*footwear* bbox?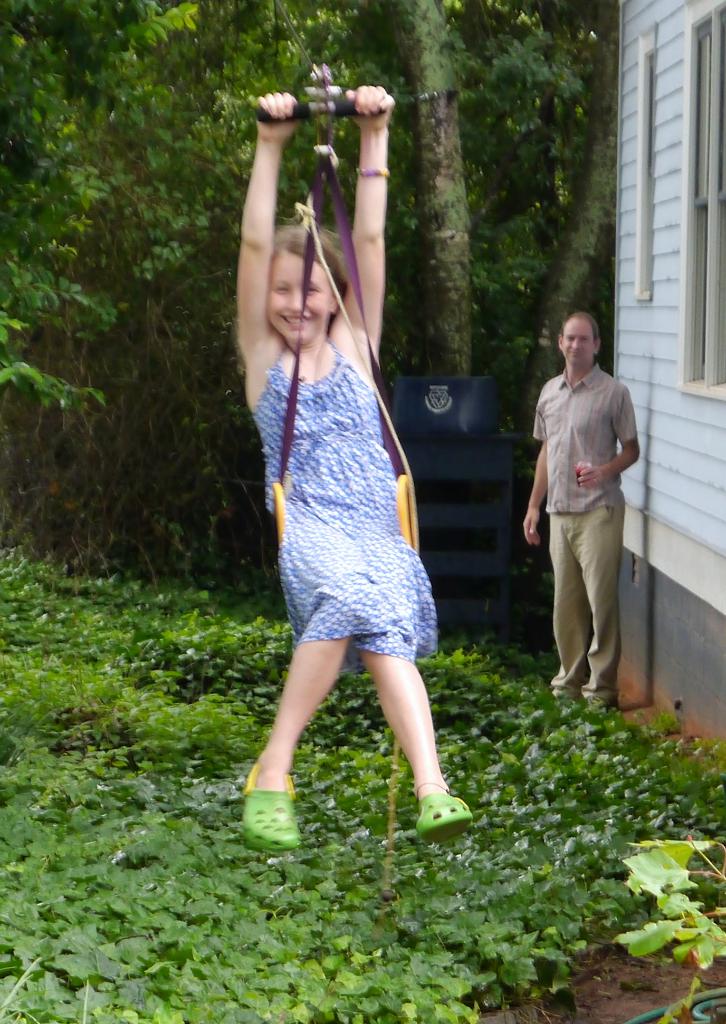
Rect(581, 696, 620, 713)
